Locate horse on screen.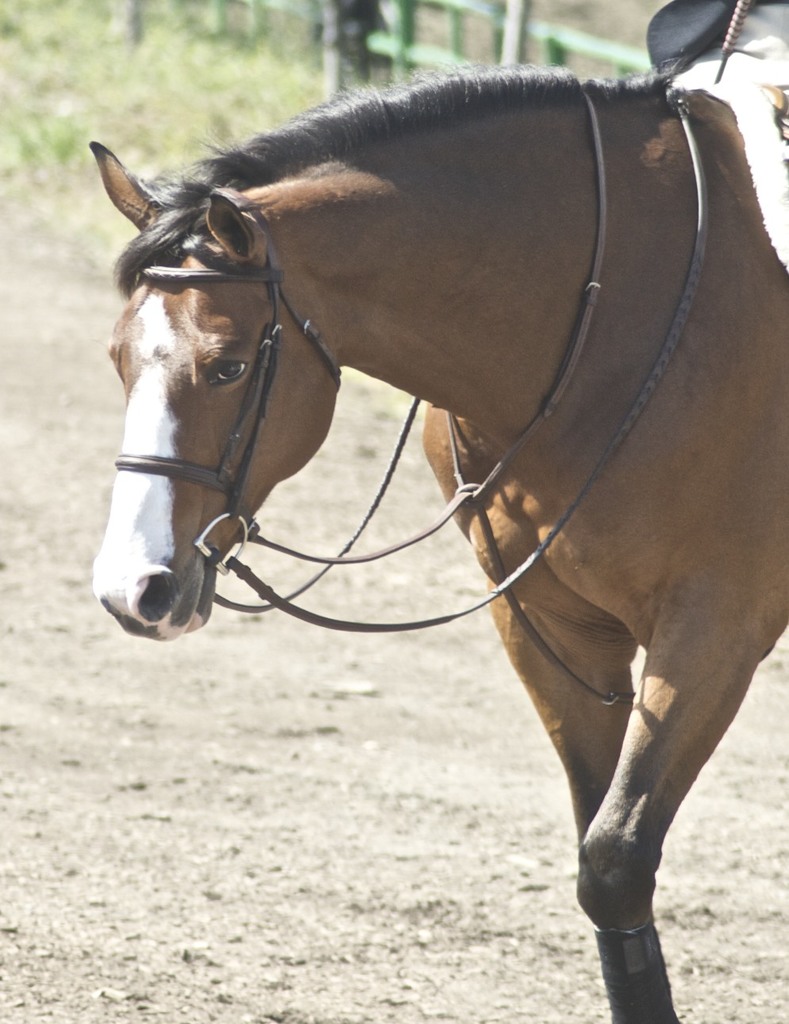
On screen at <region>86, 63, 788, 1023</region>.
